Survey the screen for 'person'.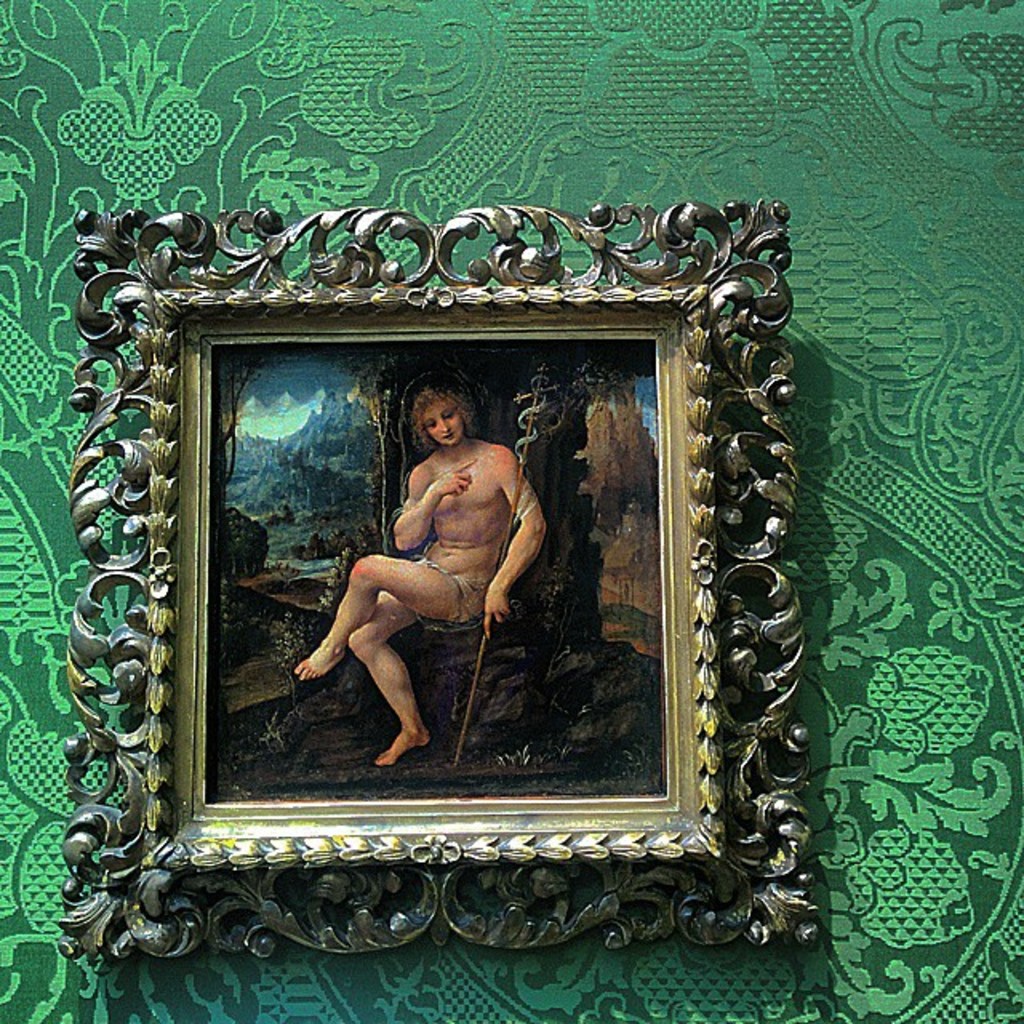
Survey found: x1=314, y1=395, x2=546, y2=805.
